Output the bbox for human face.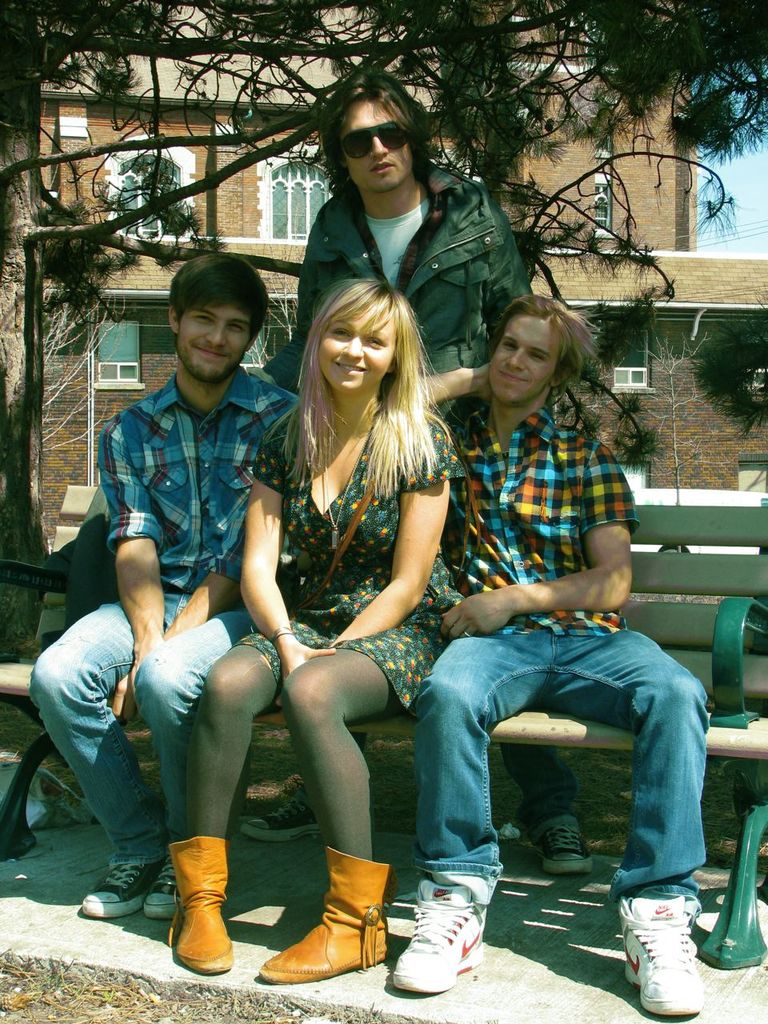
bbox=(184, 297, 258, 383).
